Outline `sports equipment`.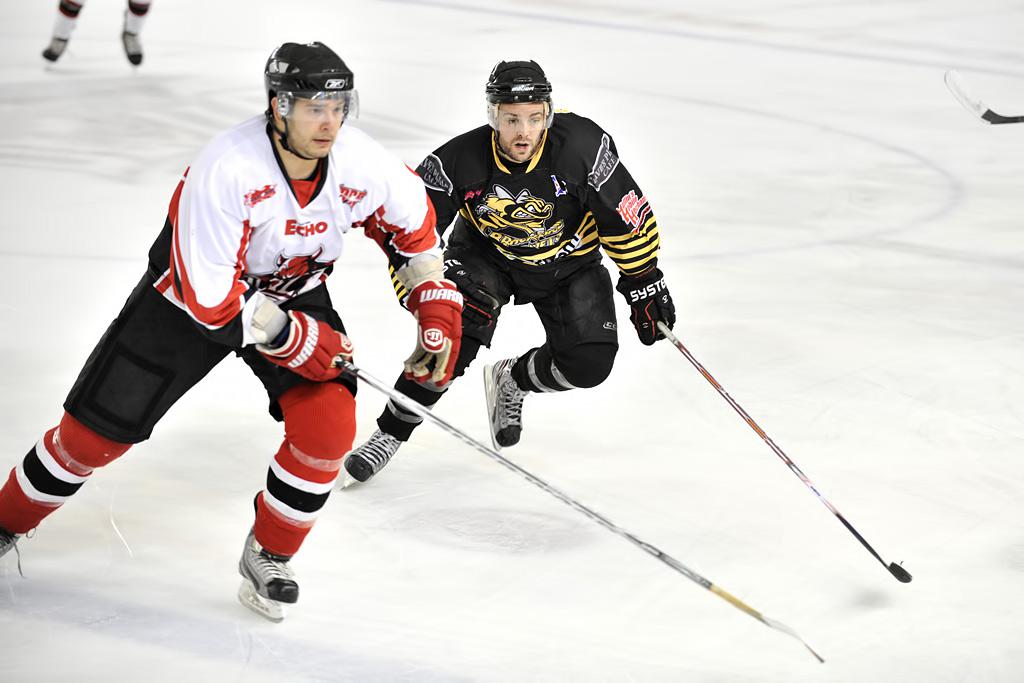
Outline: bbox=[235, 532, 298, 619].
